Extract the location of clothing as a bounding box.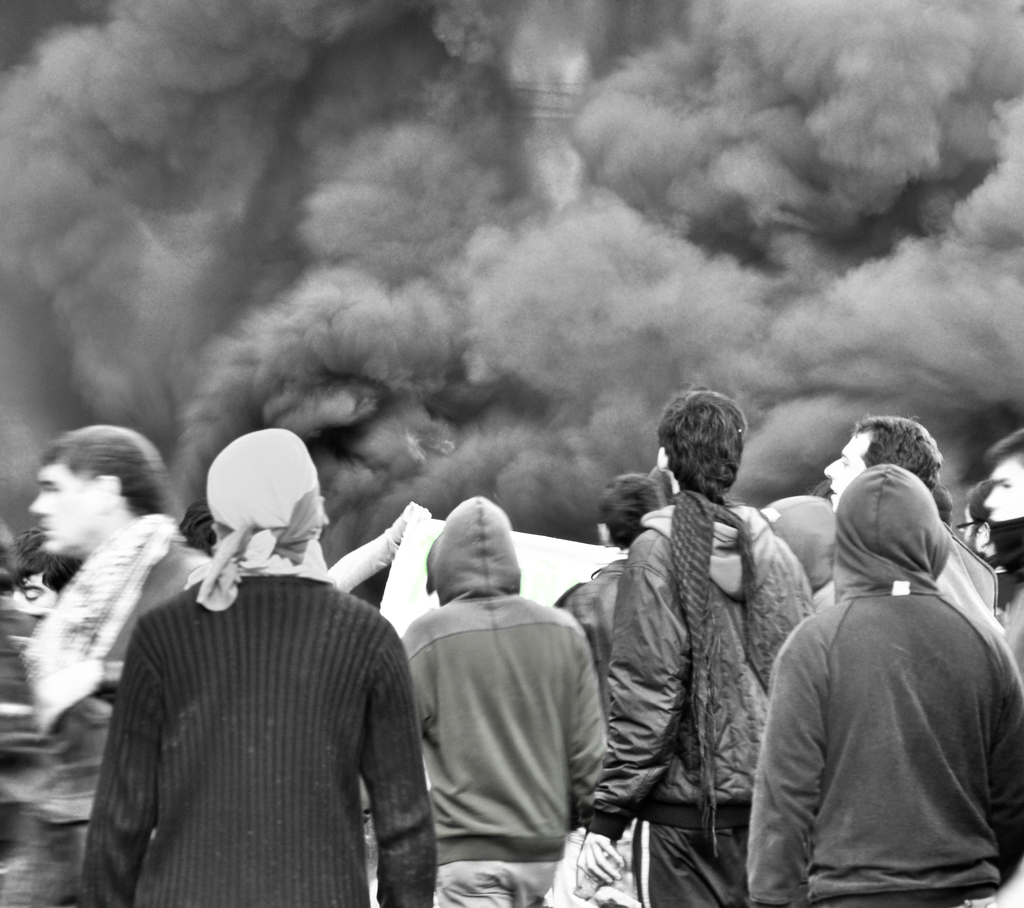
{"left": 742, "top": 467, "right": 1023, "bottom": 902}.
